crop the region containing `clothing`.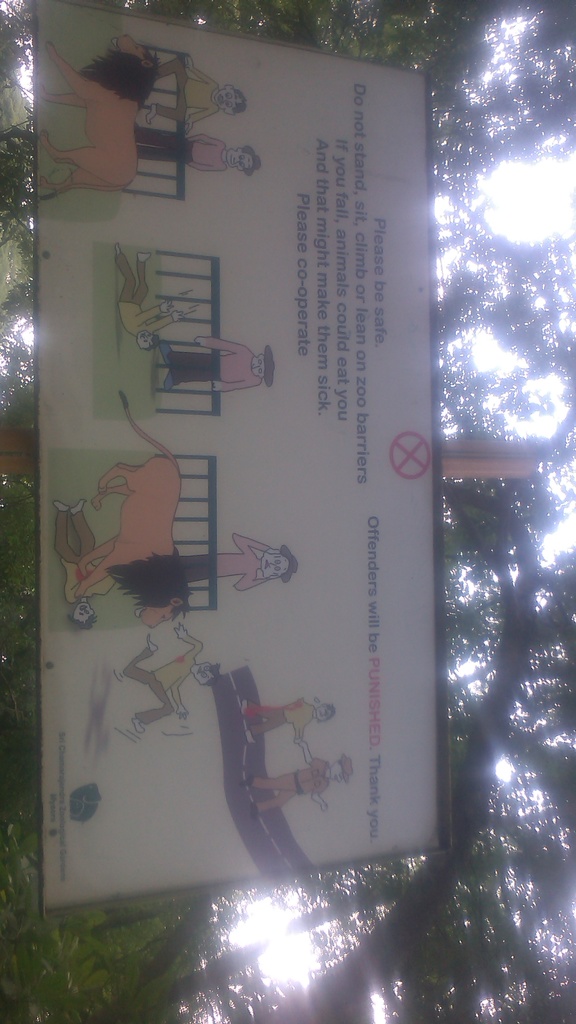
Crop region: select_region(184, 533, 264, 586).
